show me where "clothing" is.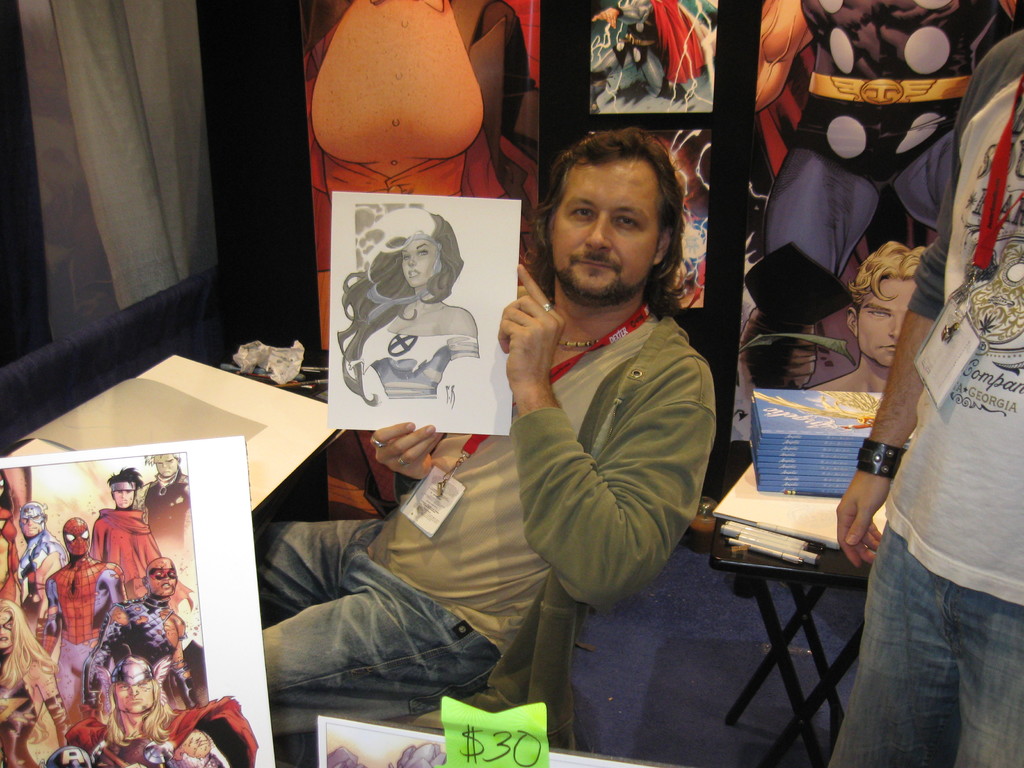
"clothing" is at 254:297:713:735.
